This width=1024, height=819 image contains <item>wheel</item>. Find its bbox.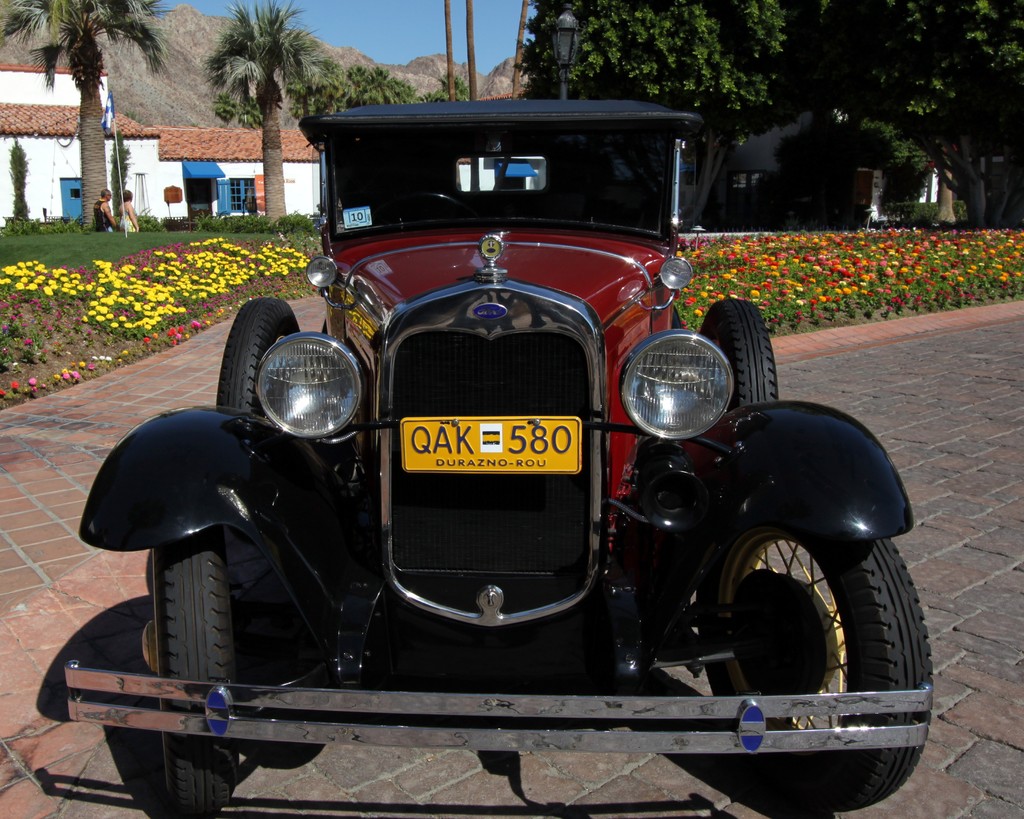
<box>396,191,469,219</box>.
